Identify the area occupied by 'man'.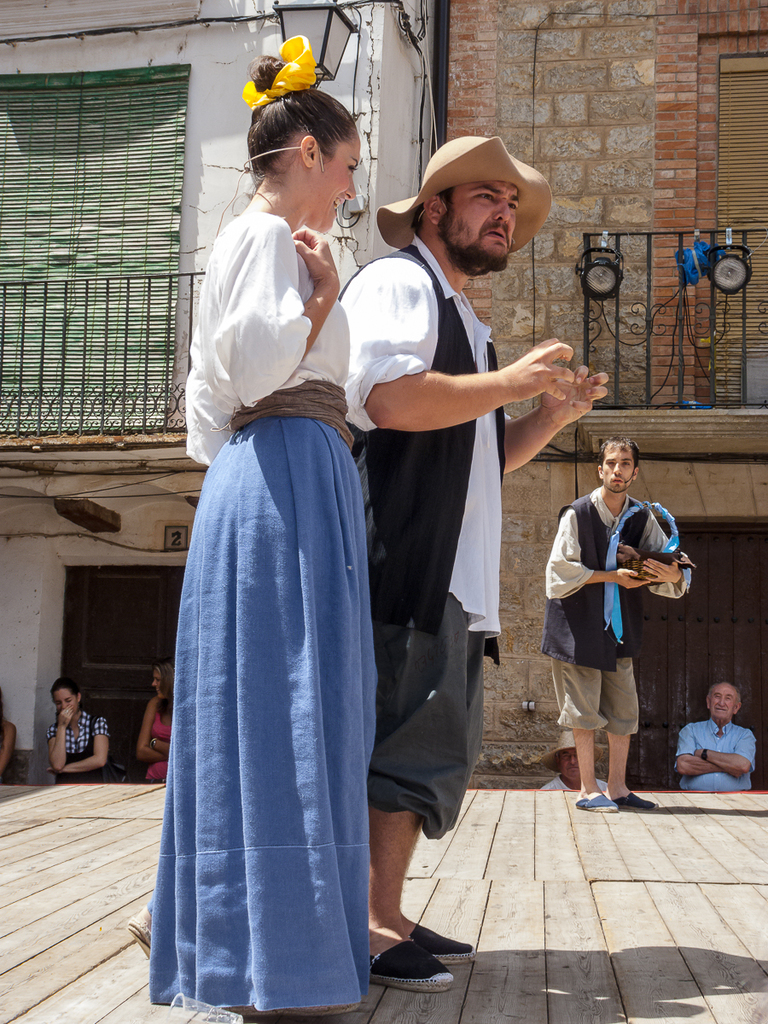
Area: 669,679,767,800.
